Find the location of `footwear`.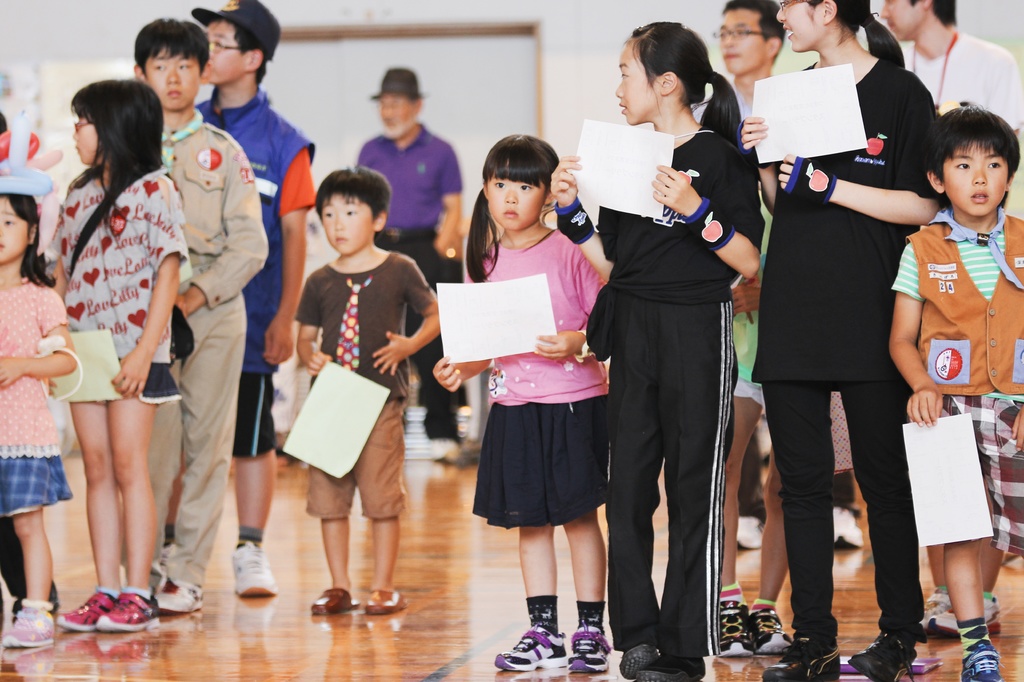
Location: BBox(753, 605, 792, 654).
